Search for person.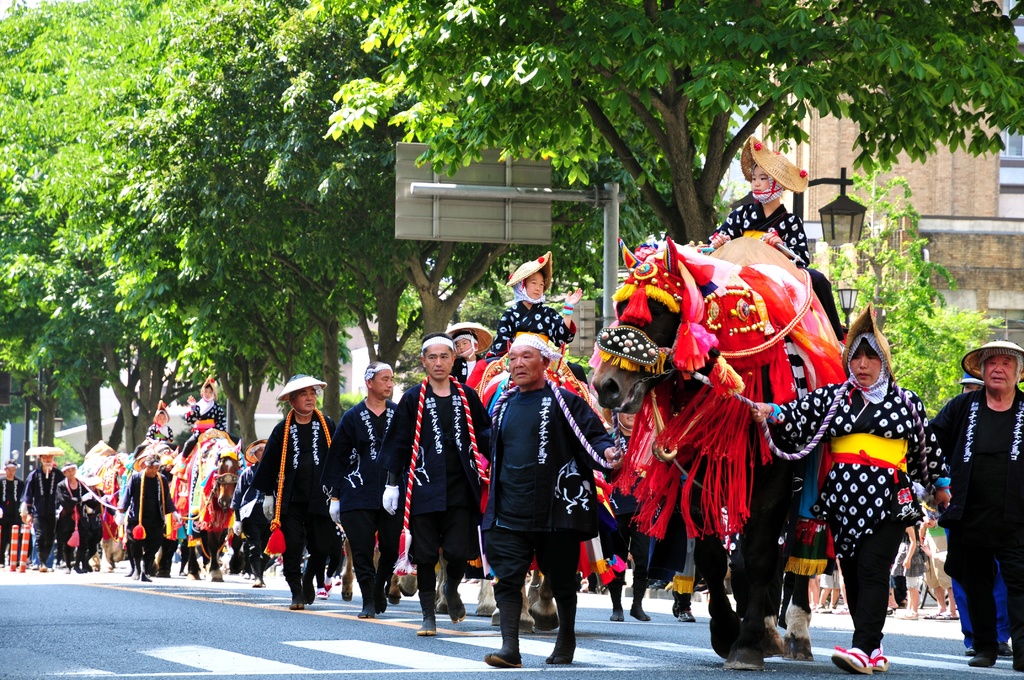
Found at 927, 343, 1023, 672.
